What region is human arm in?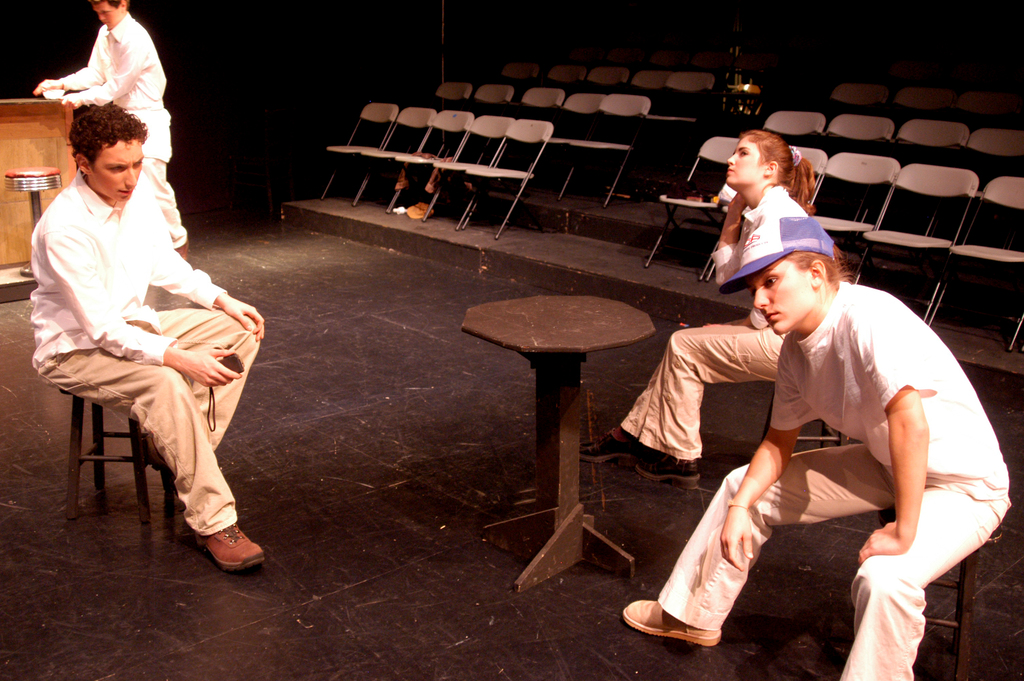
<bbox>712, 191, 739, 286</bbox>.
